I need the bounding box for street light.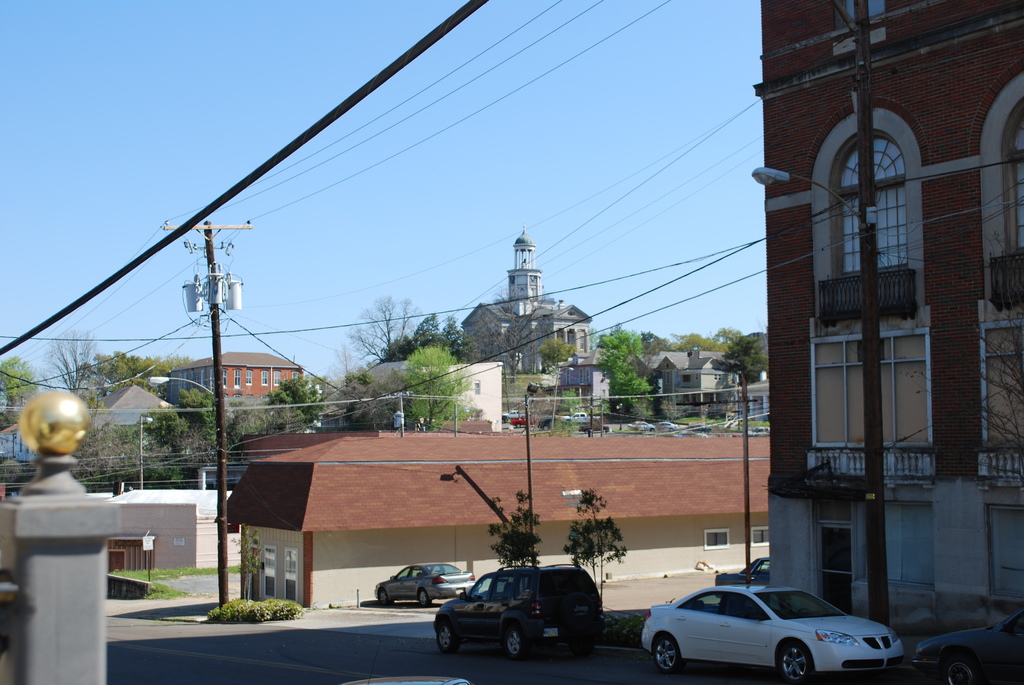
Here it is: [left=140, top=413, right=156, bottom=462].
